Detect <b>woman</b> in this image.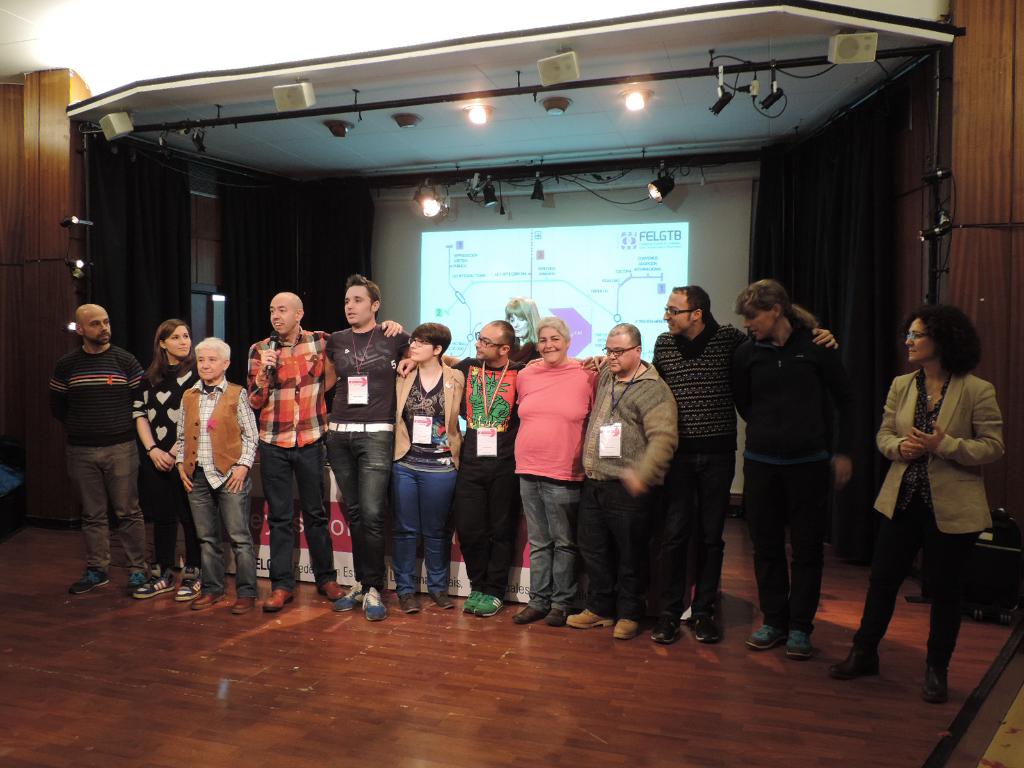
Detection: bbox=(743, 275, 851, 645).
